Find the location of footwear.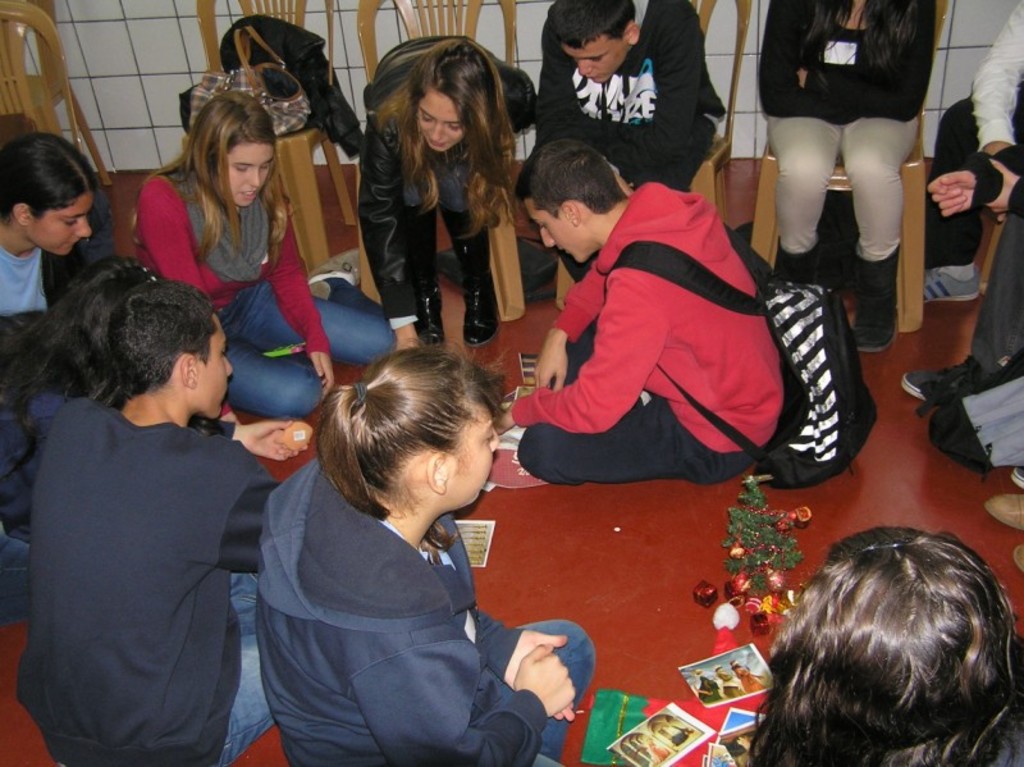
Location: x1=847, y1=242, x2=900, y2=355.
